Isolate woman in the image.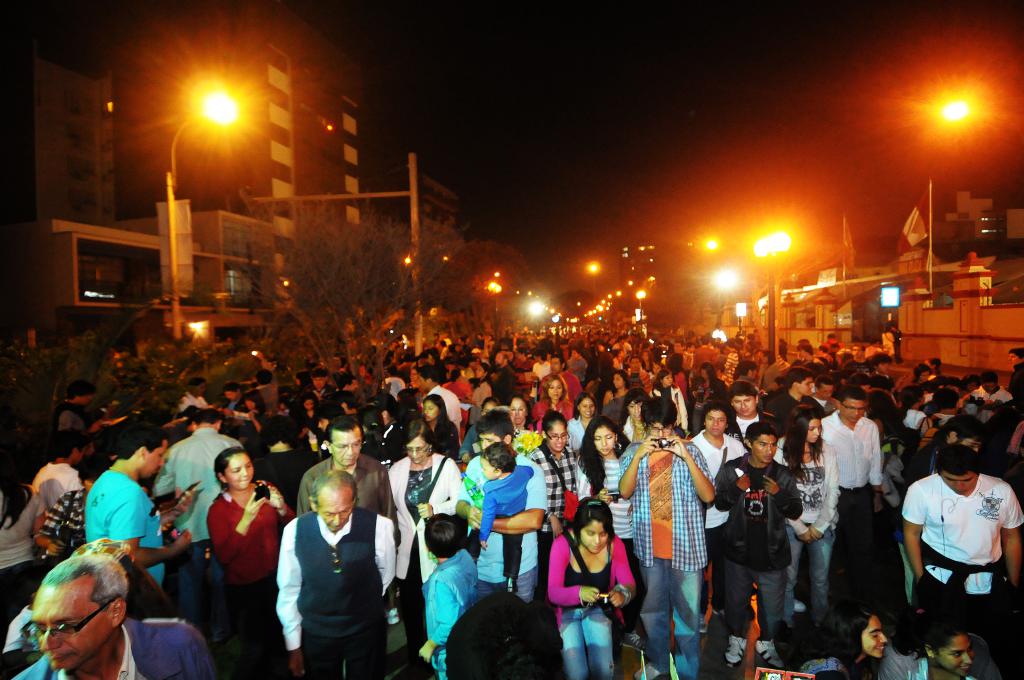
Isolated region: 510, 393, 525, 434.
